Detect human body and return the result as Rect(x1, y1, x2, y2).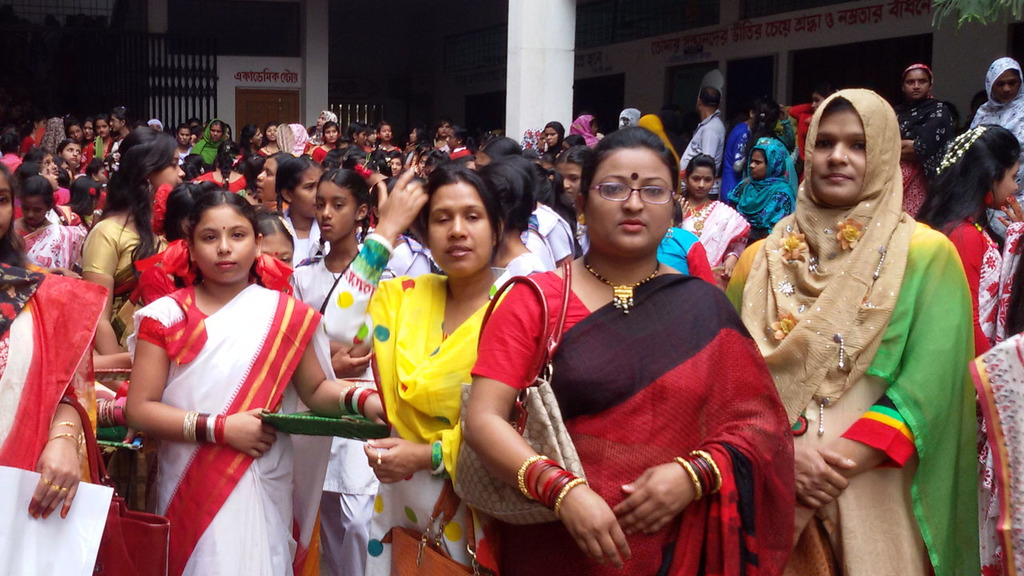
Rect(669, 154, 752, 286).
